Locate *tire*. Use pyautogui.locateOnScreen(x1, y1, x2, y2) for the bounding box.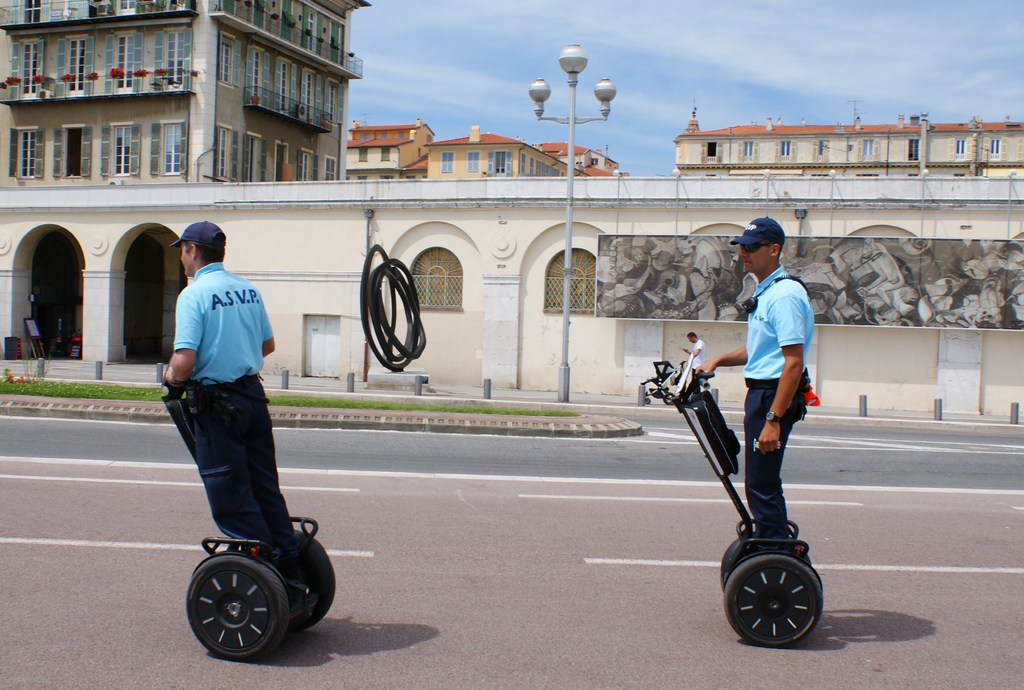
pyautogui.locateOnScreen(188, 549, 292, 660).
